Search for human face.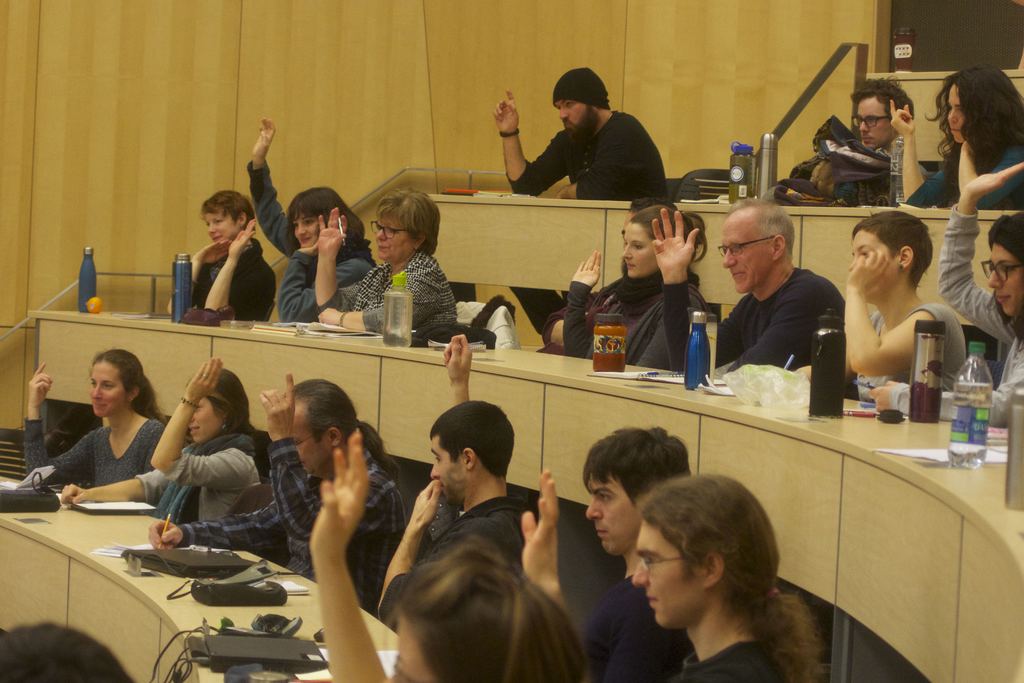
Found at Rect(203, 210, 238, 245).
